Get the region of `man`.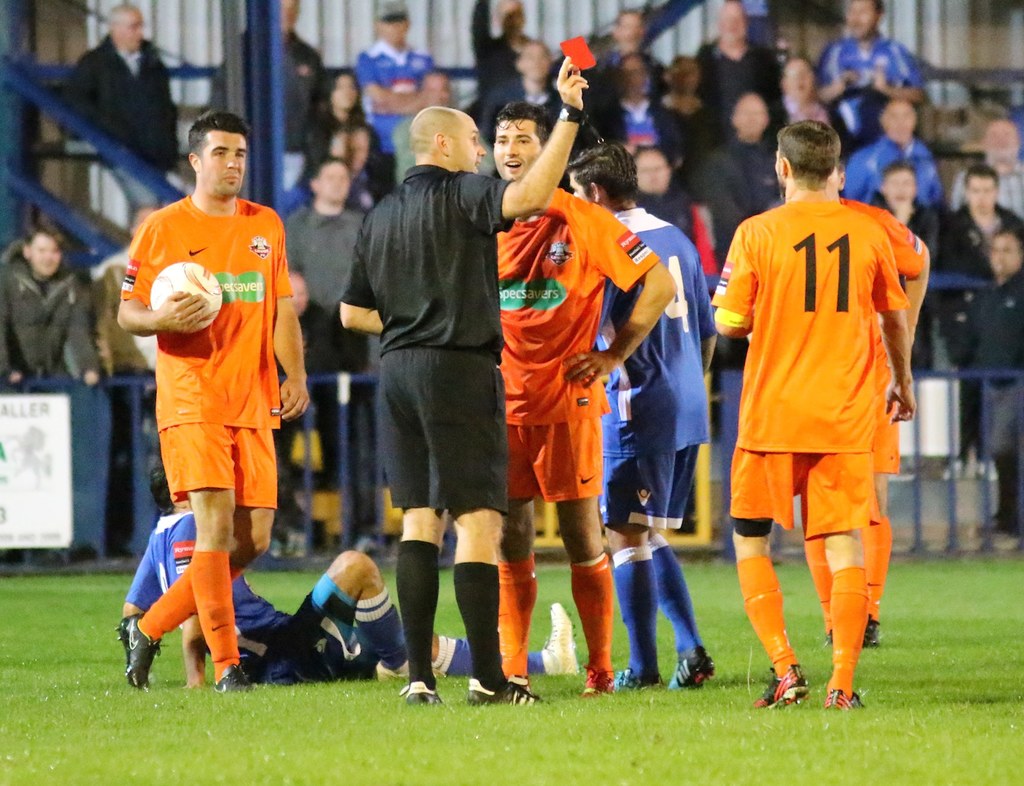
BBox(812, 0, 930, 161).
